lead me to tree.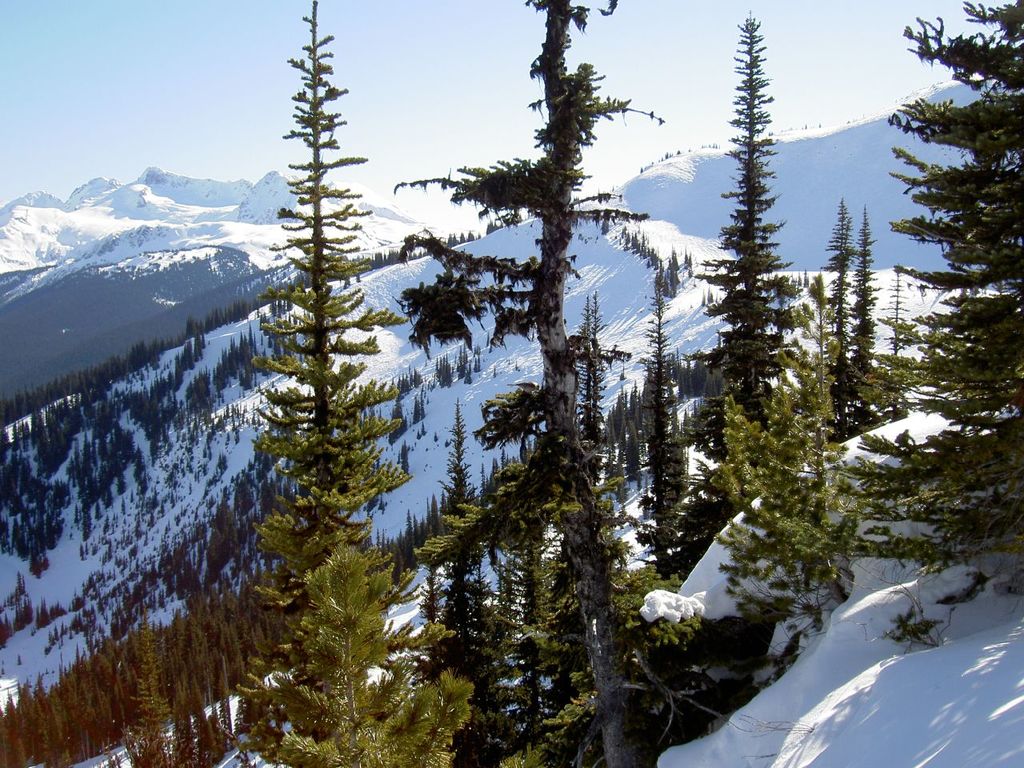
Lead to box=[249, 0, 466, 767].
